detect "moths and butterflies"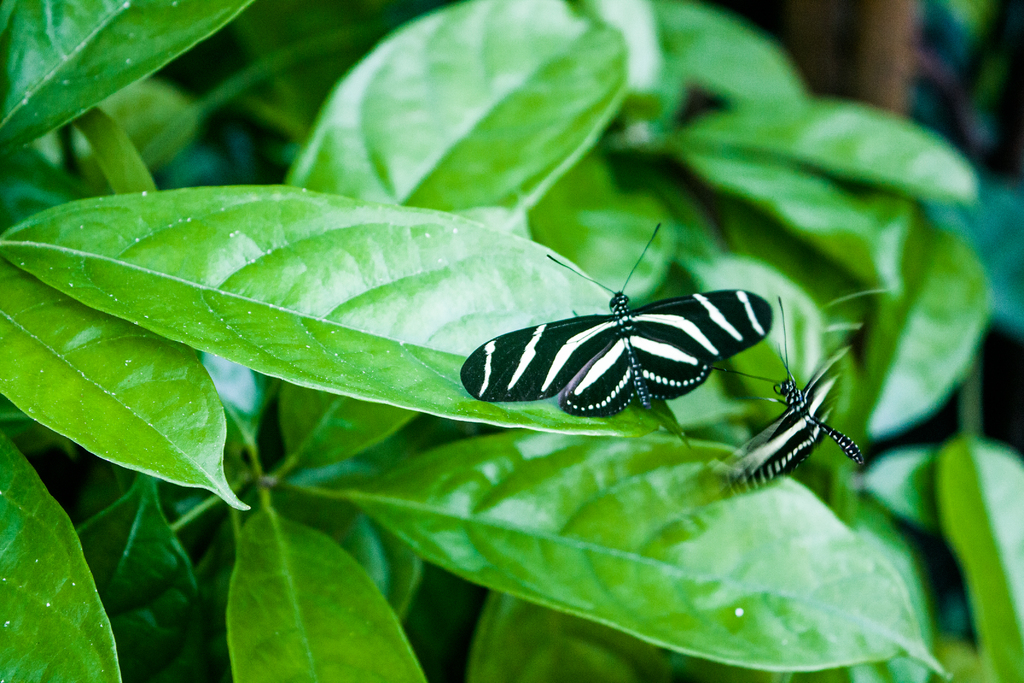
BBox(458, 217, 781, 418)
